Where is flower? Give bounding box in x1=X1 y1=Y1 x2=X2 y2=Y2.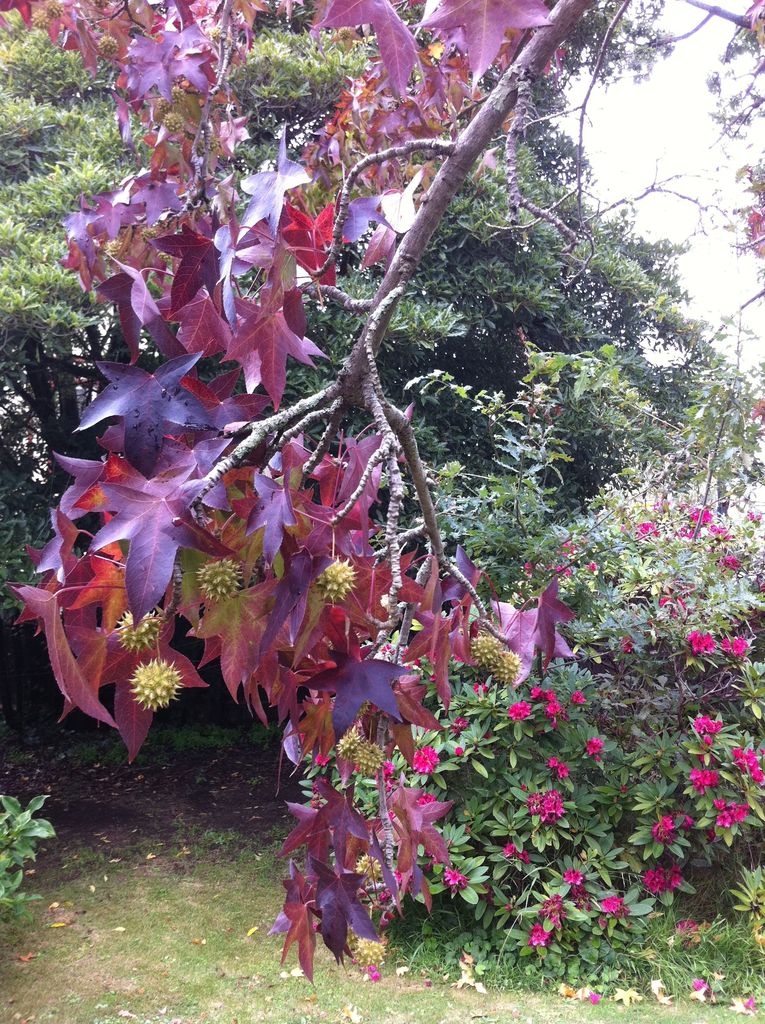
x1=693 y1=506 x2=713 y2=525.
